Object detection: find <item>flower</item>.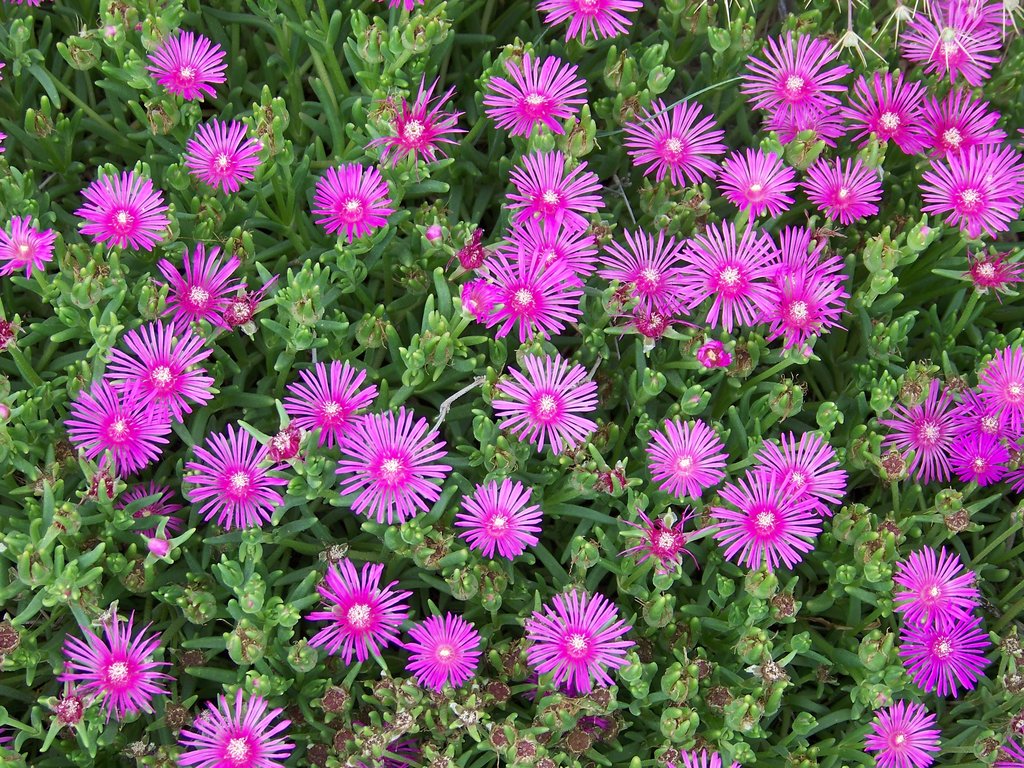
region(314, 159, 388, 244).
